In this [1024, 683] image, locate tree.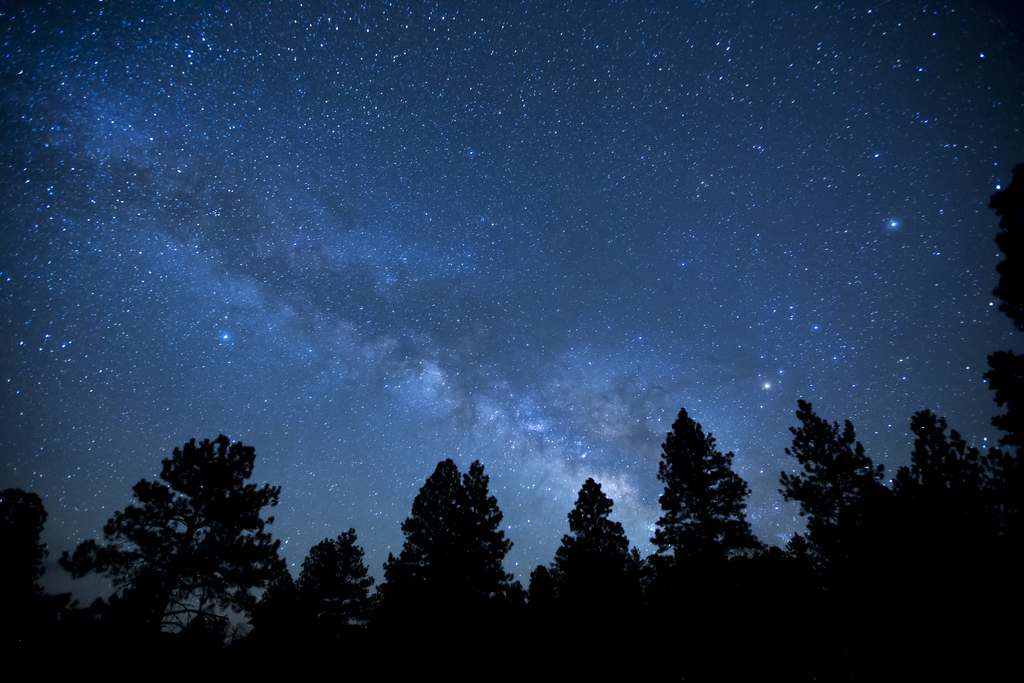
Bounding box: left=657, top=394, right=765, bottom=595.
